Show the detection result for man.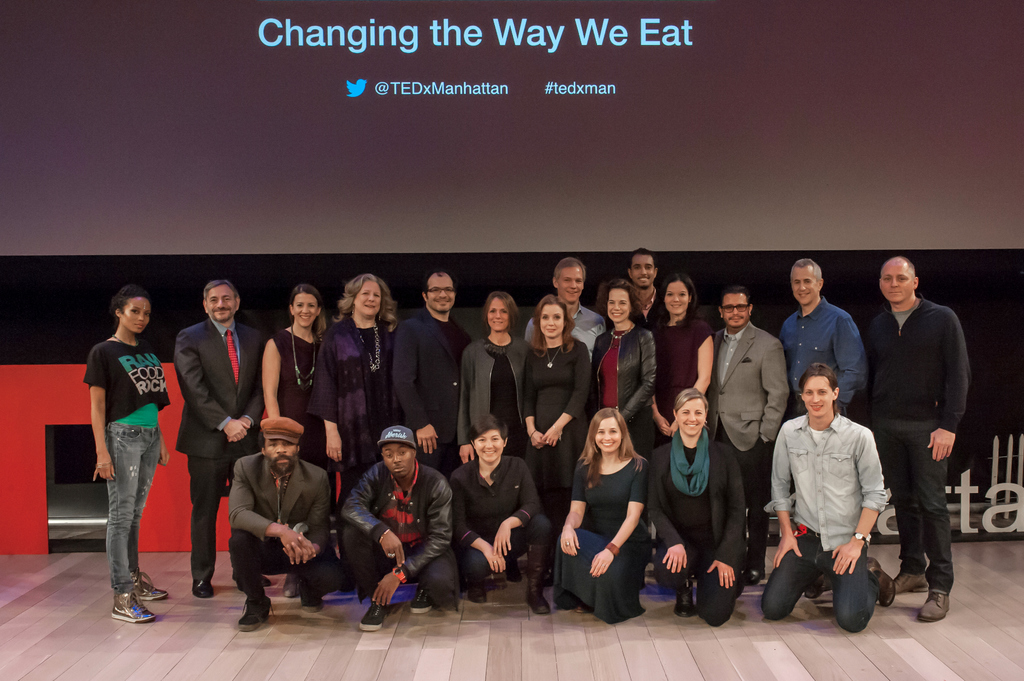
{"left": 774, "top": 254, "right": 867, "bottom": 417}.
